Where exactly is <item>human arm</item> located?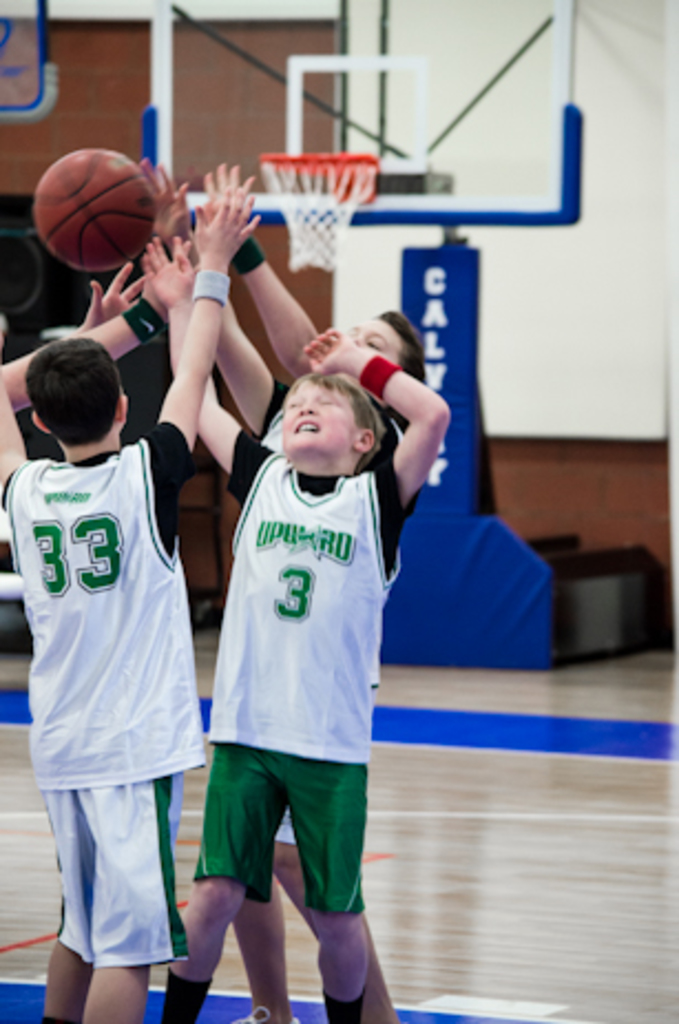
Its bounding box is [left=71, top=252, right=150, bottom=336].
